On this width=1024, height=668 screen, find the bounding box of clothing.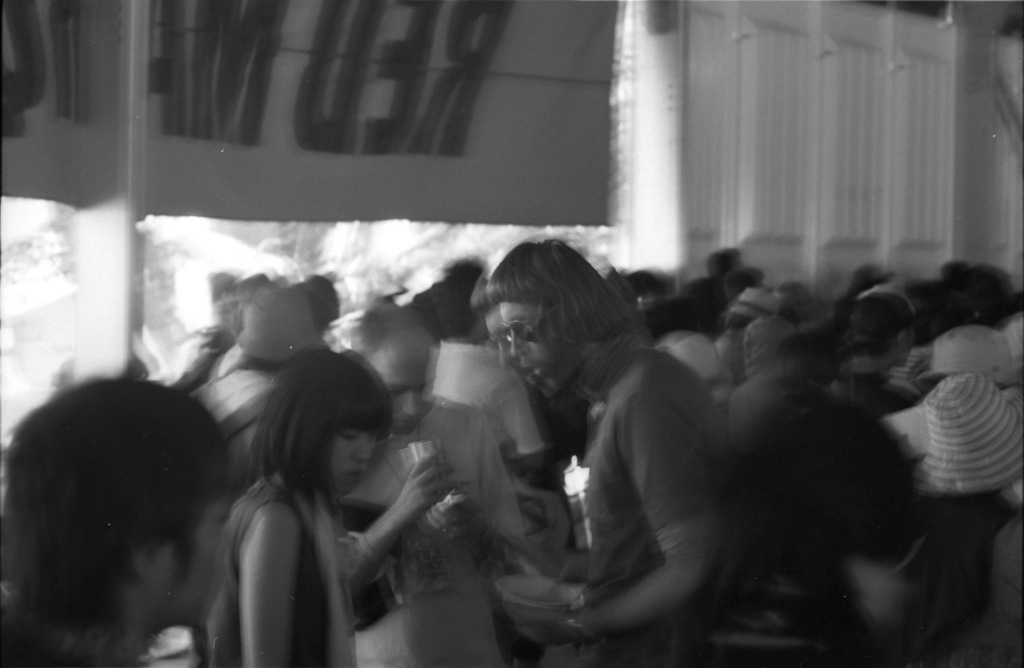
Bounding box: x1=184 y1=278 x2=1023 y2=667.
